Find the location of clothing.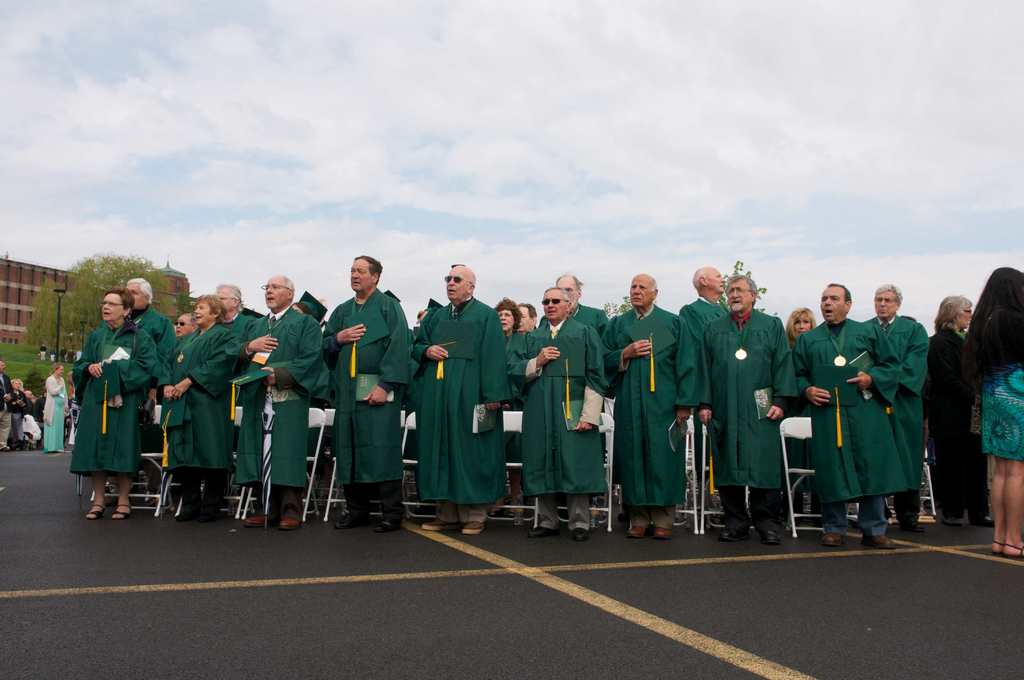
Location: locate(76, 302, 156, 480).
